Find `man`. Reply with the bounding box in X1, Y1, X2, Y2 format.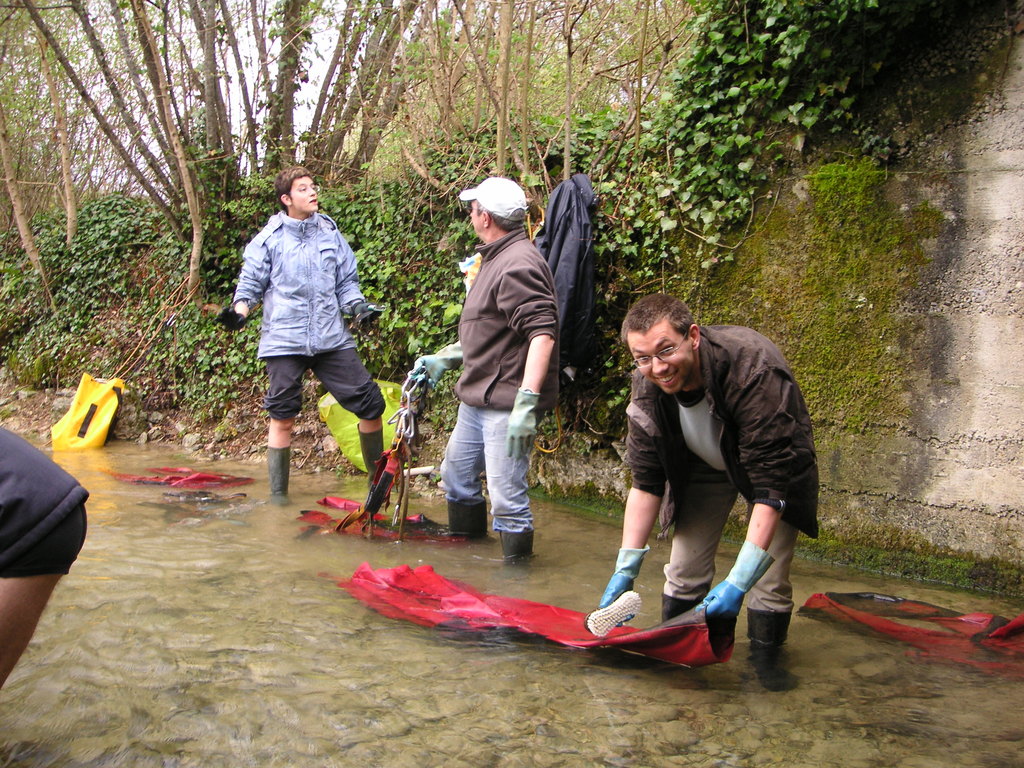
573, 288, 823, 673.
